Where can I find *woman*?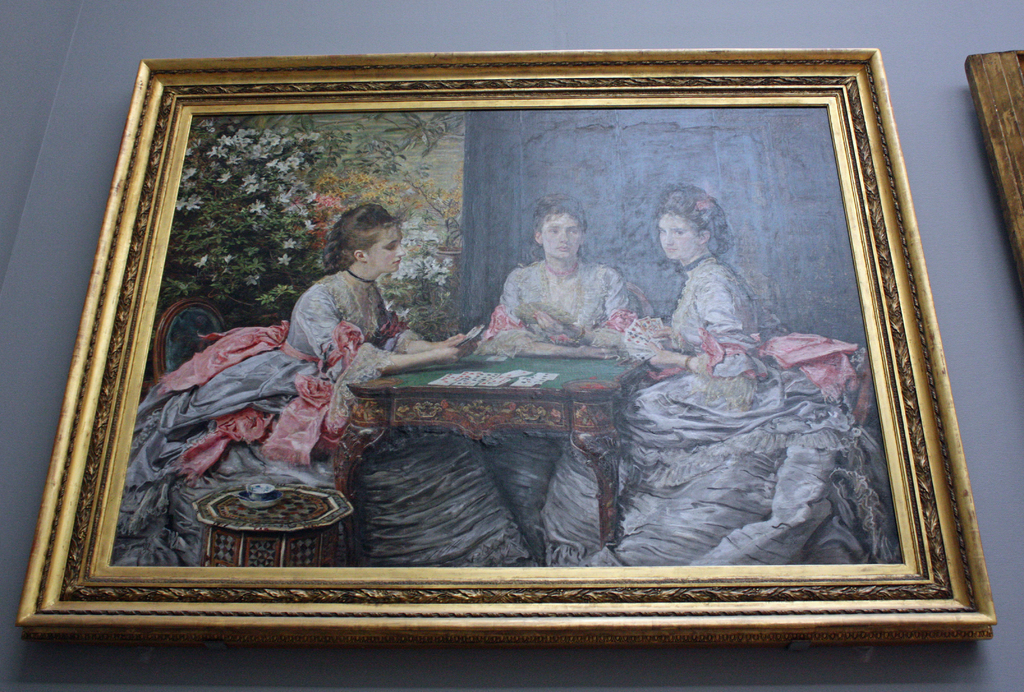
You can find it at region(479, 204, 649, 557).
